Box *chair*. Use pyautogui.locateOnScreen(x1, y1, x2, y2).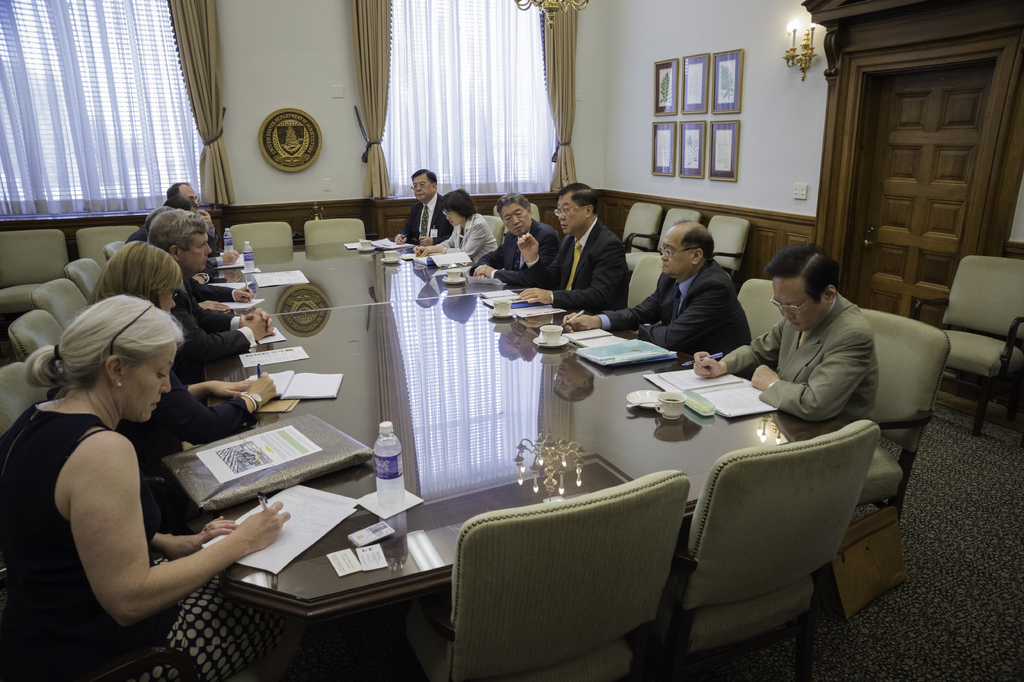
pyautogui.locateOnScreen(624, 209, 699, 267).
